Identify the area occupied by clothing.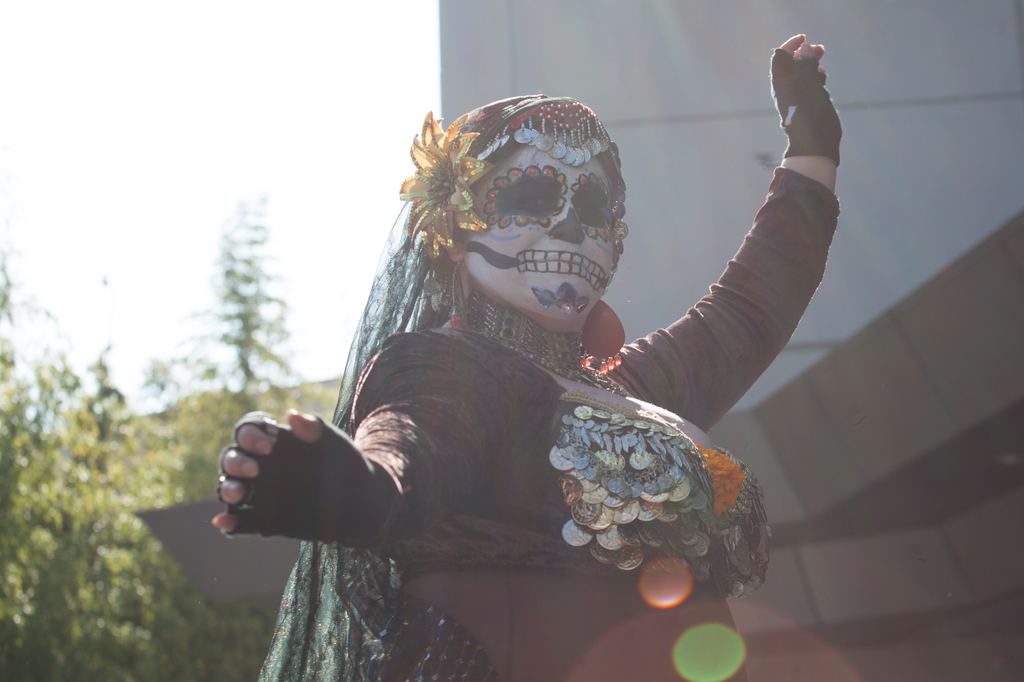
Area: bbox=(209, 83, 823, 635).
